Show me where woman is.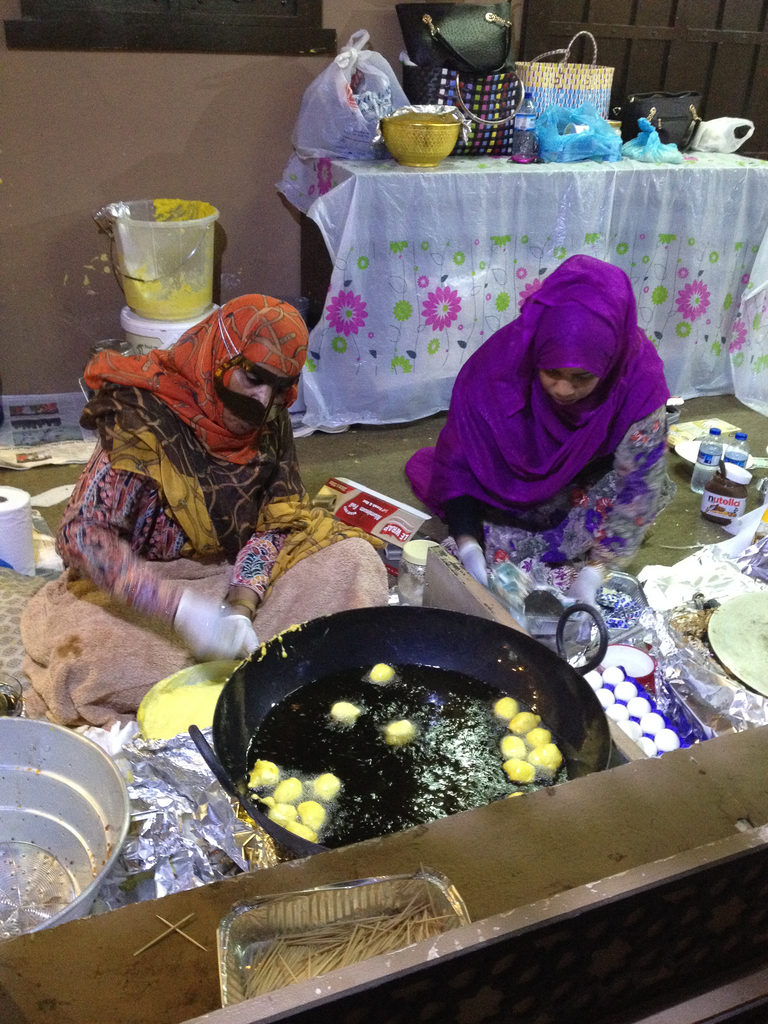
woman is at [left=18, top=292, right=387, bottom=714].
